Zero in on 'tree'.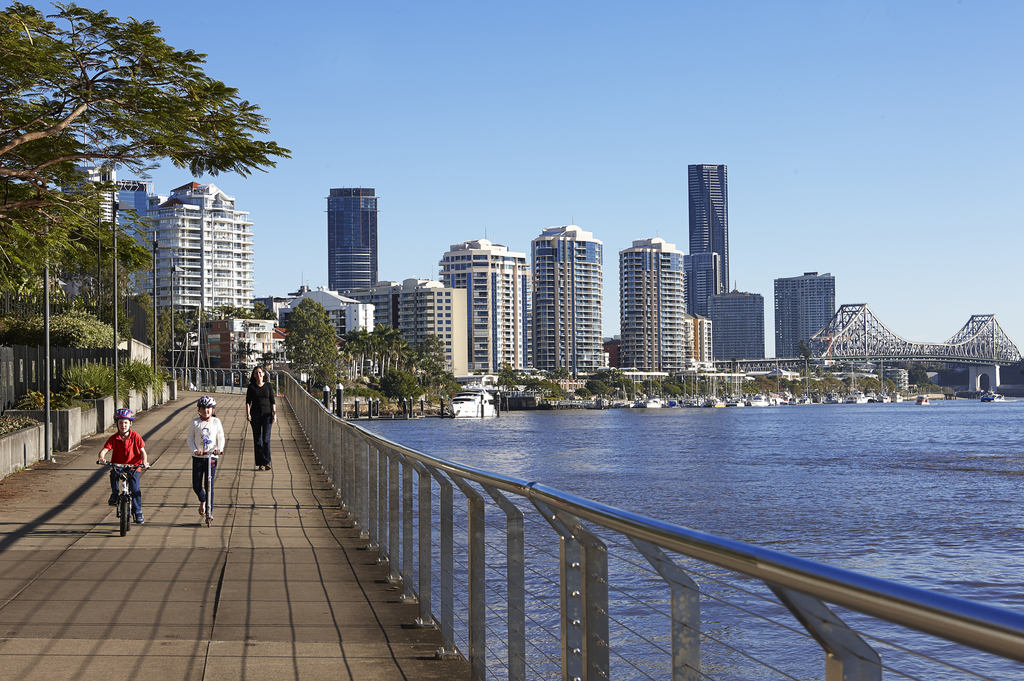
Zeroed in: left=0, top=0, right=300, bottom=305.
